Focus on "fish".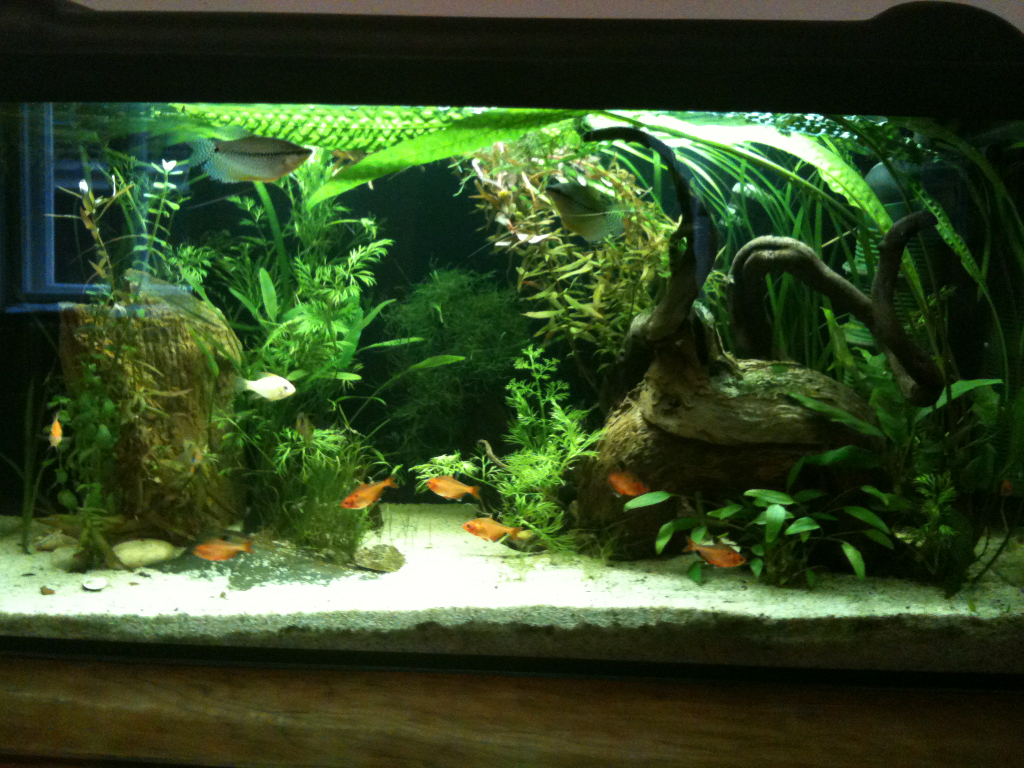
Focused at (231, 377, 301, 404).
